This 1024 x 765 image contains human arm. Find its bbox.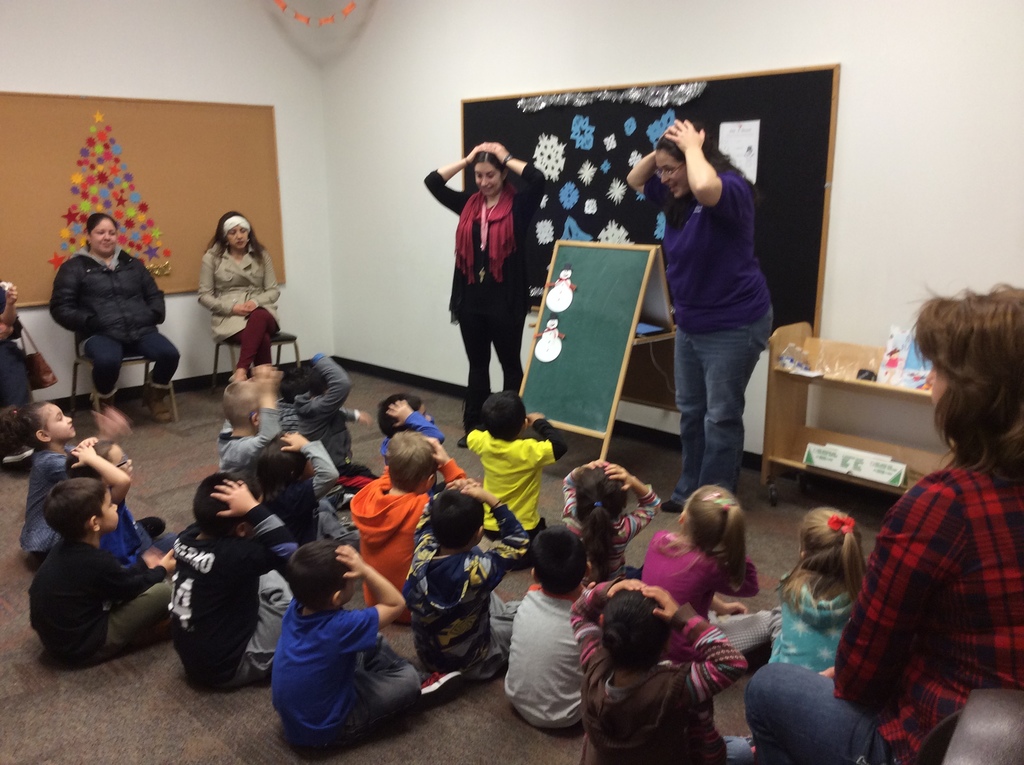
[428, 145, 476, 212].
